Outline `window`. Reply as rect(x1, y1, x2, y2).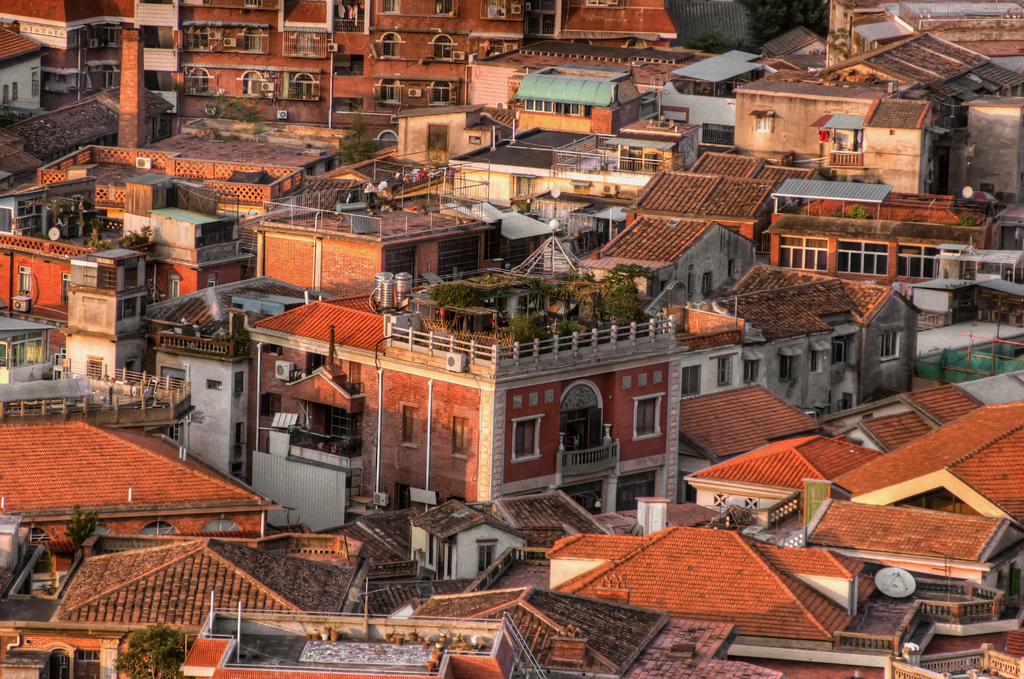
rect(876, 327, 902, 359).
